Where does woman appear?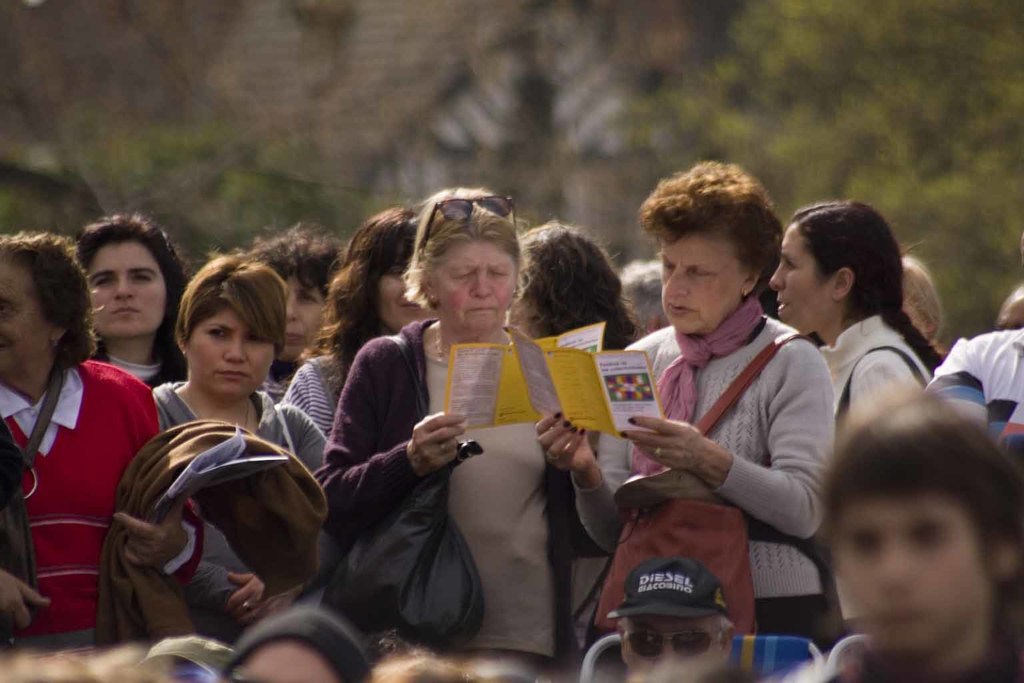
Appears at rect(526, 154, 841, 660).
